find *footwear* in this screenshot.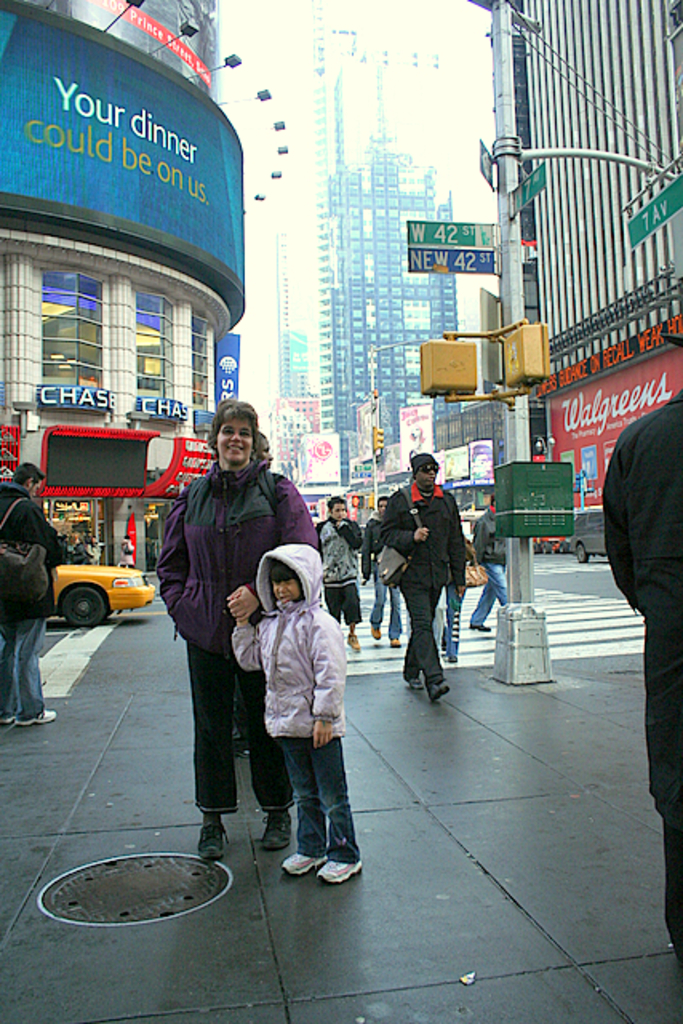
The bounding box for *footwear* is (464, 613, 486, 632).
